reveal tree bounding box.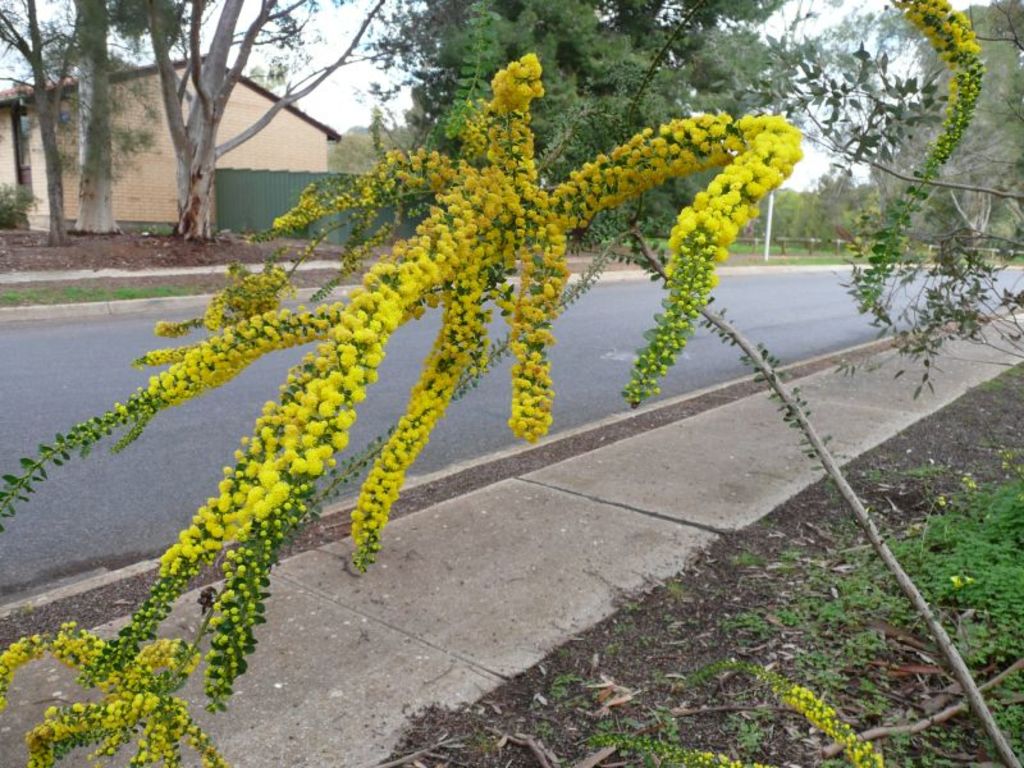
Revealed: rect(0, 0, 93, 250).
